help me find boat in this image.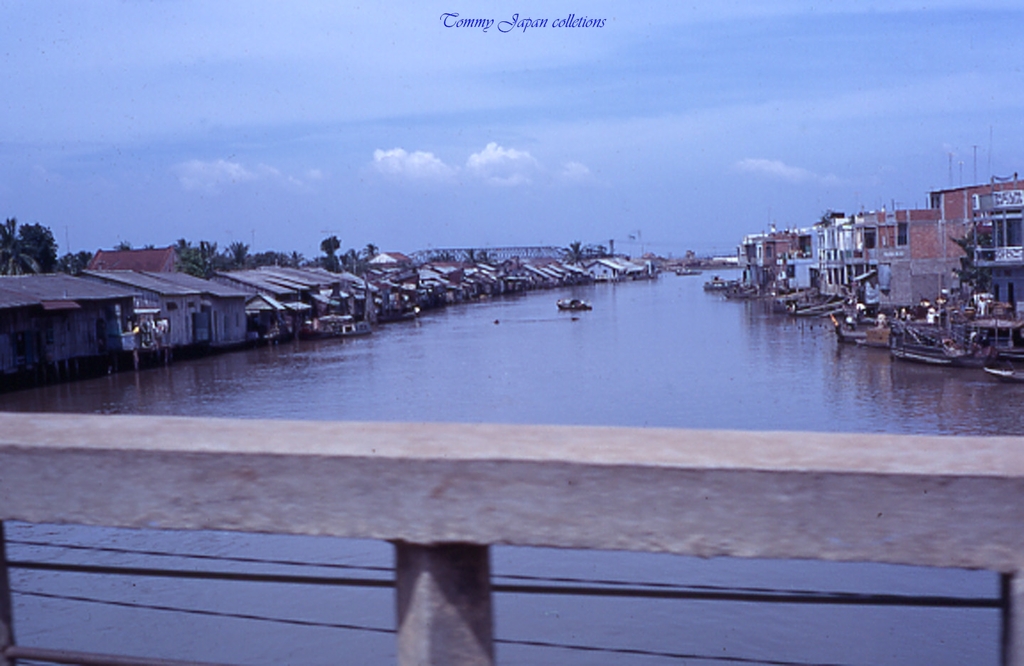
Found it: 306, 314, 369, 337.
